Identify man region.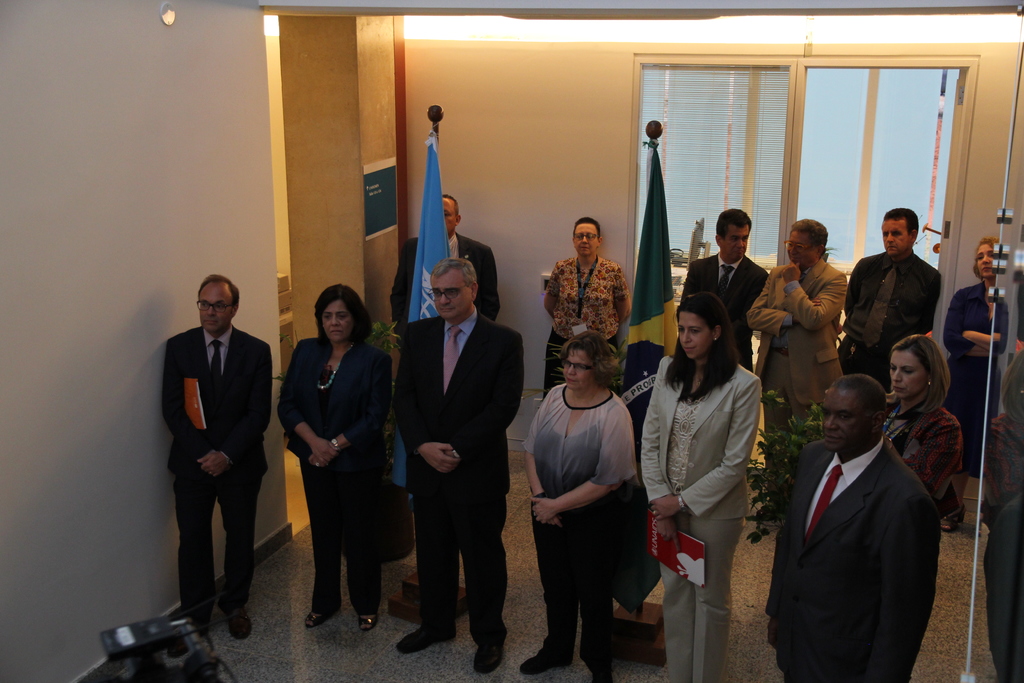
Region: crop(436, 190, 505, 322).
